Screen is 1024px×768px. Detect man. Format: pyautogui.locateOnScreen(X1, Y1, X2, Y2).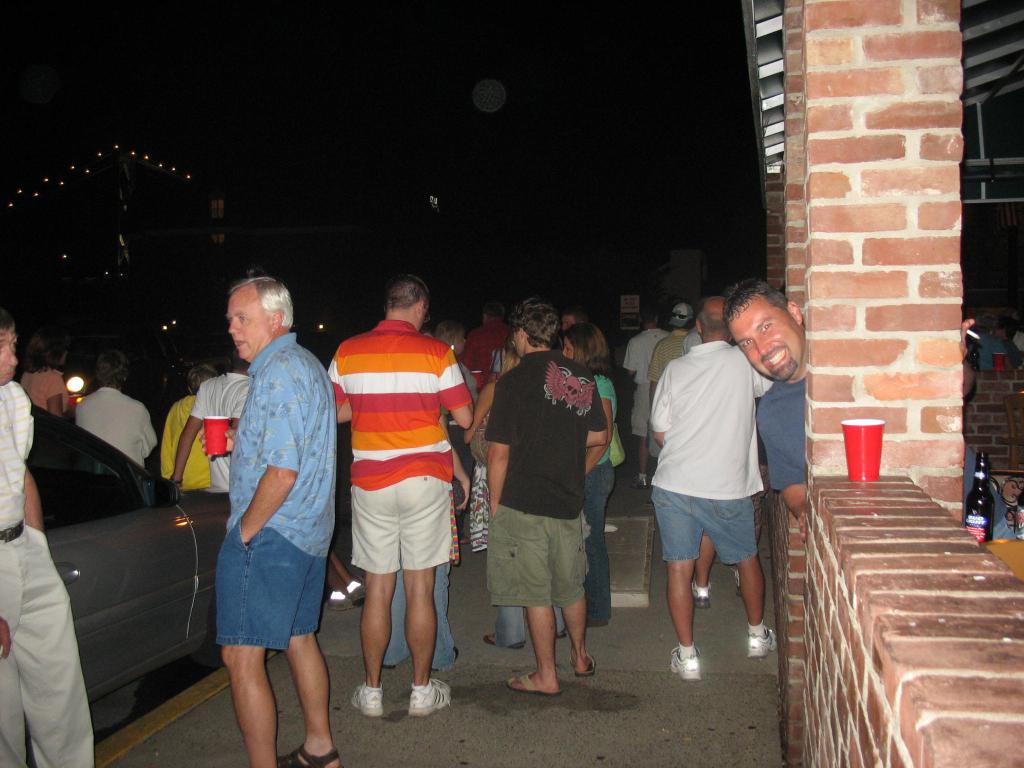
pyautogui.locateOnScreen(328, 273, 476, 714).
